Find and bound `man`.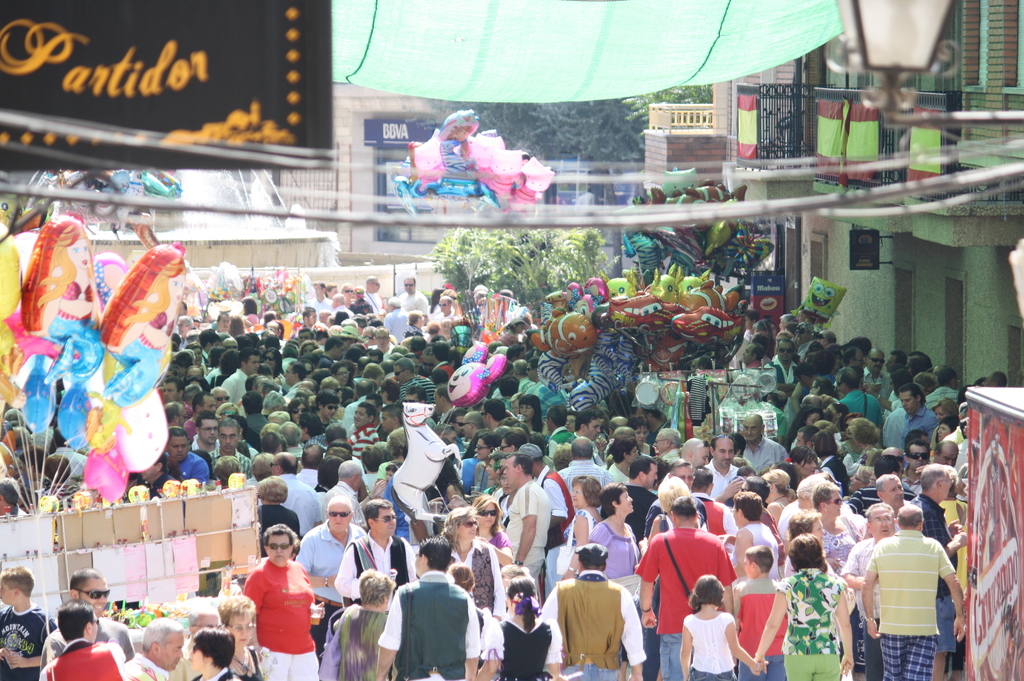
Bound: [163,400,188,426].
